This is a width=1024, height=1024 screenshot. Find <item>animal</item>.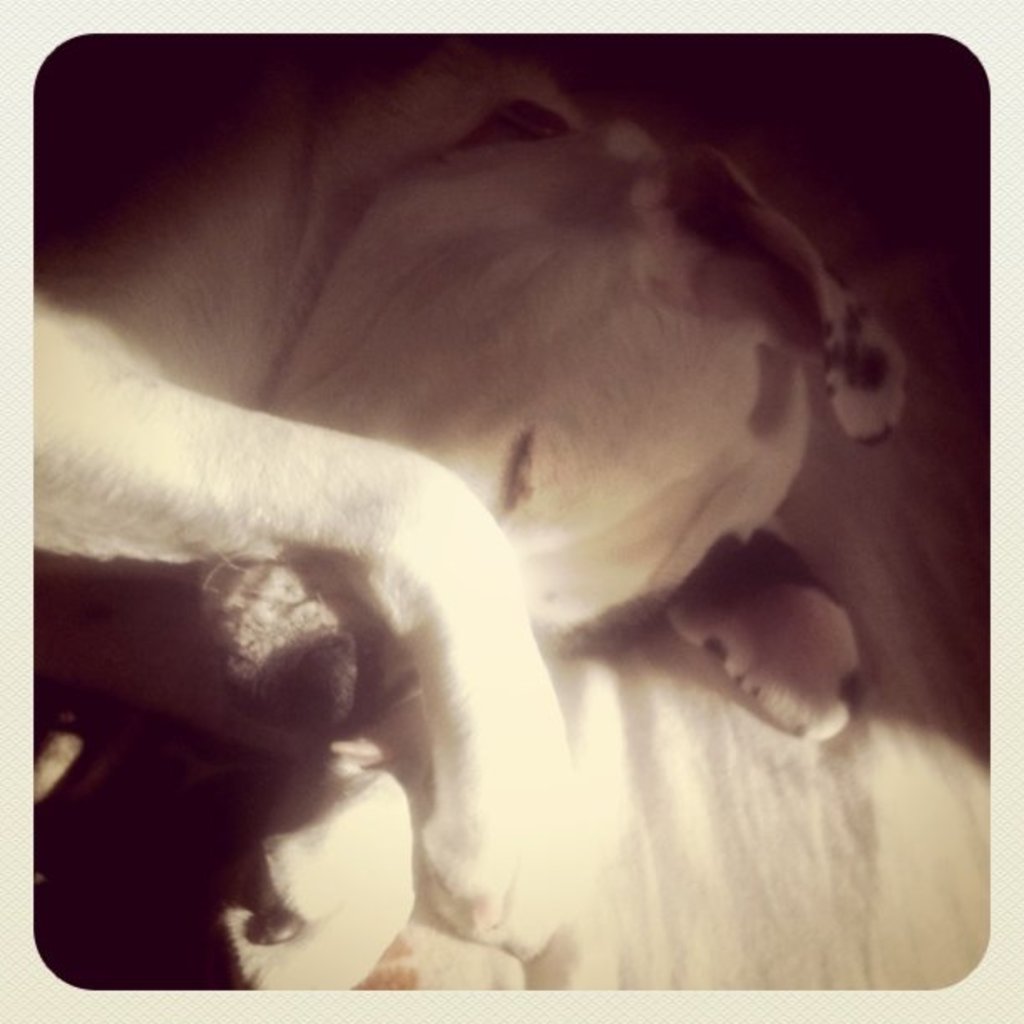
Bounding box: [x1=22, y1=47, x2=912, y2=992].
